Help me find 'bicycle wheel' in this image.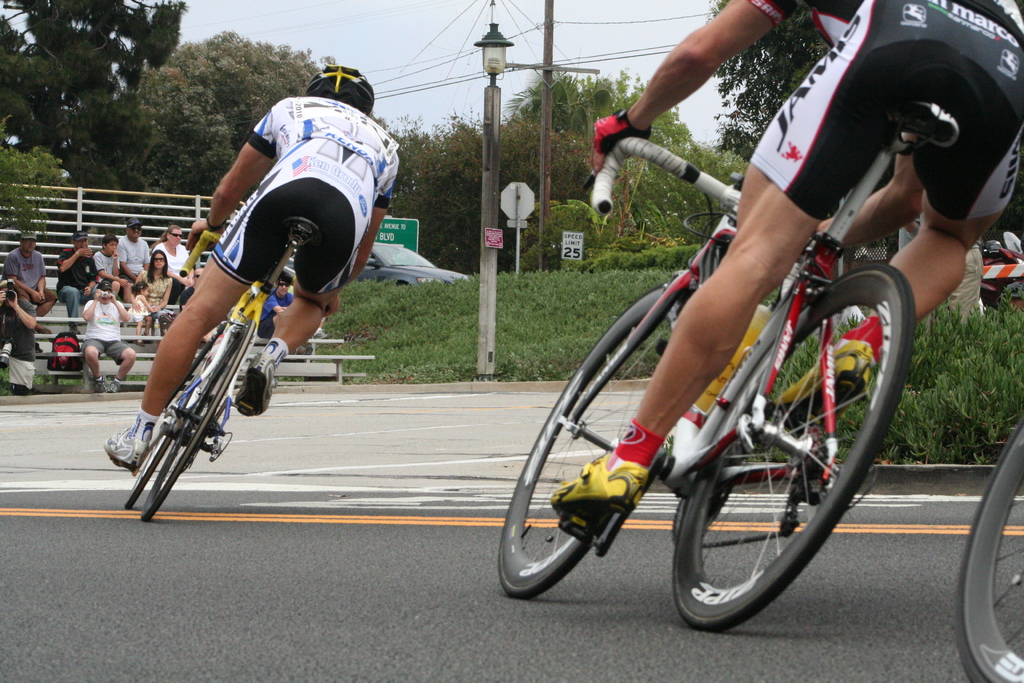
Found it: locate(648, 247, 909, 621).
